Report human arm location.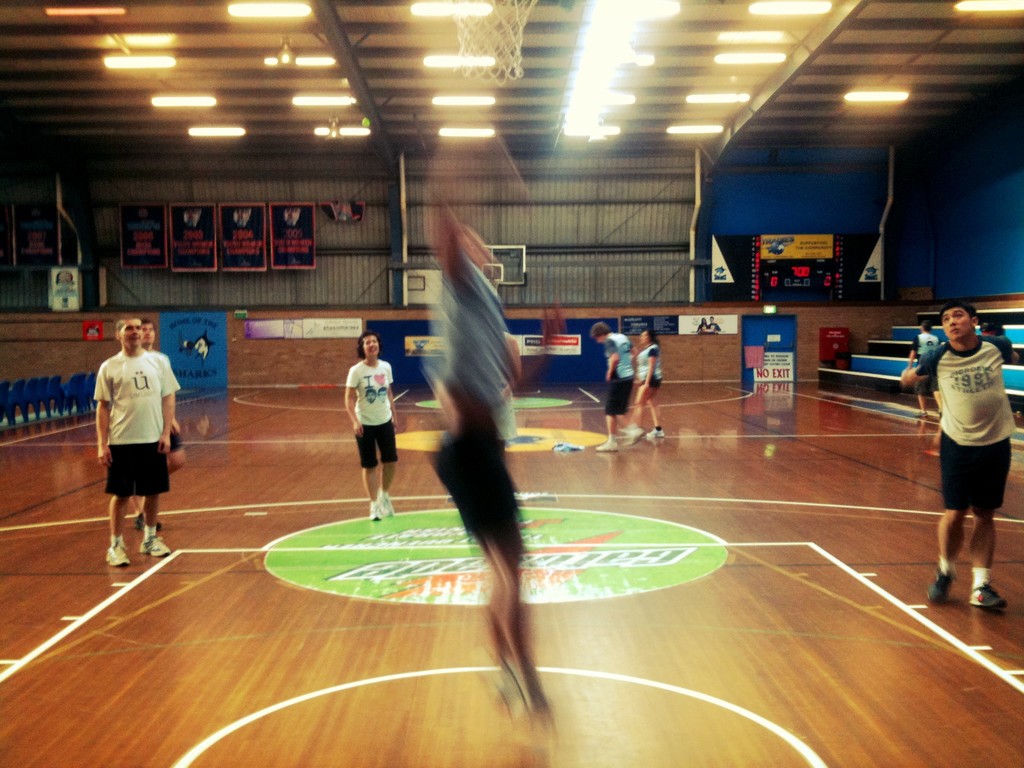
Report: [899,341,950,388].
